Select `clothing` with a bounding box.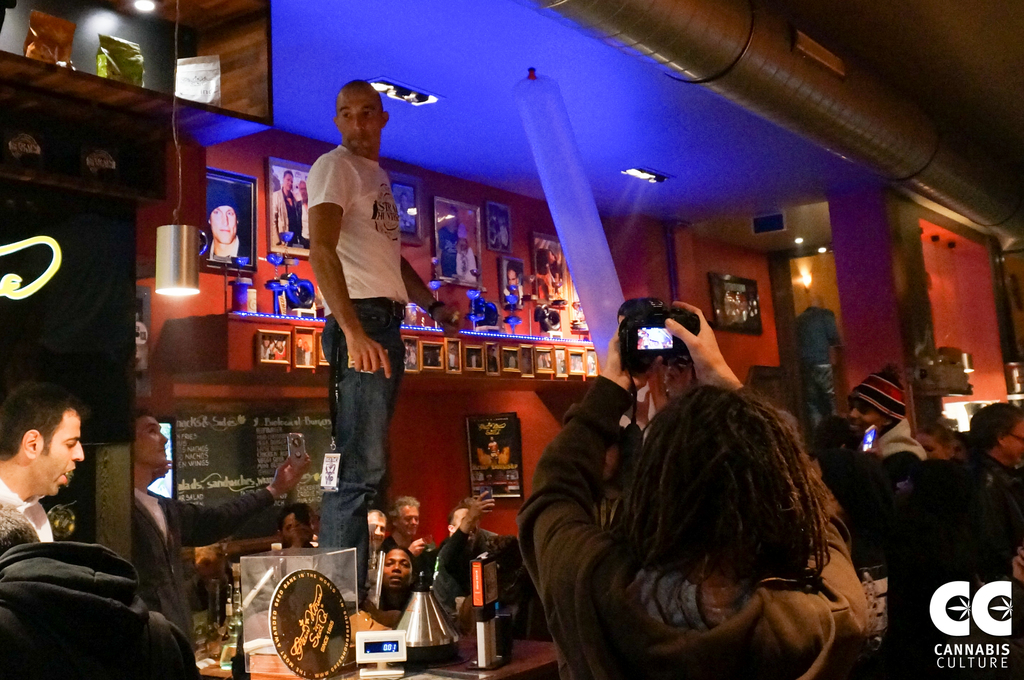
[left=373, top=530, right=461, bottom=585].
